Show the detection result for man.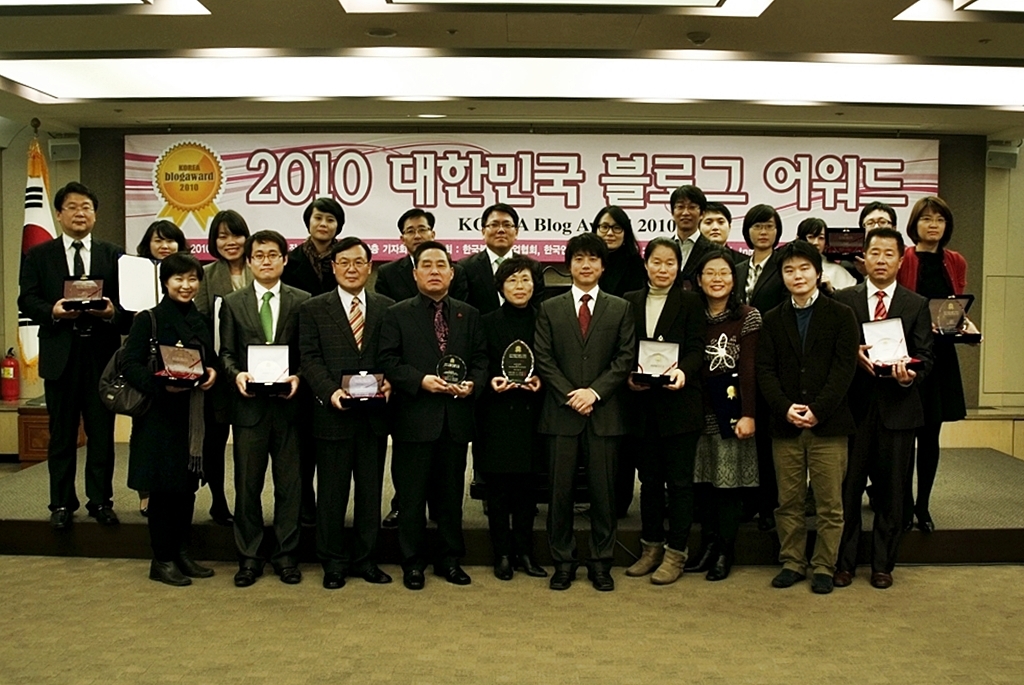
box(376, 239, 481, 594).
